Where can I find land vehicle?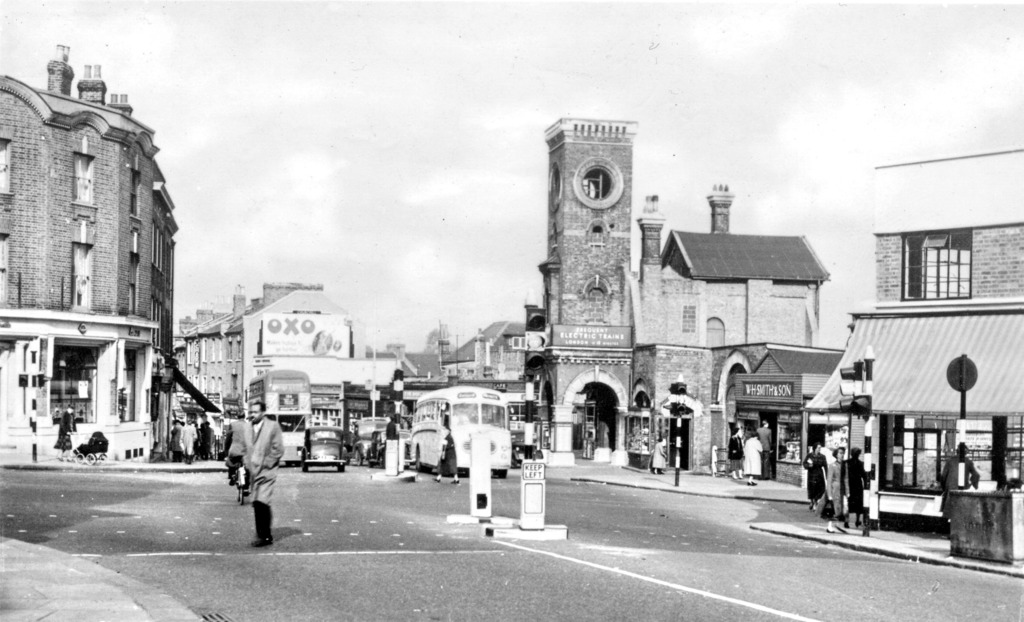
You can find it at crop(351, 416, 395, 468).
